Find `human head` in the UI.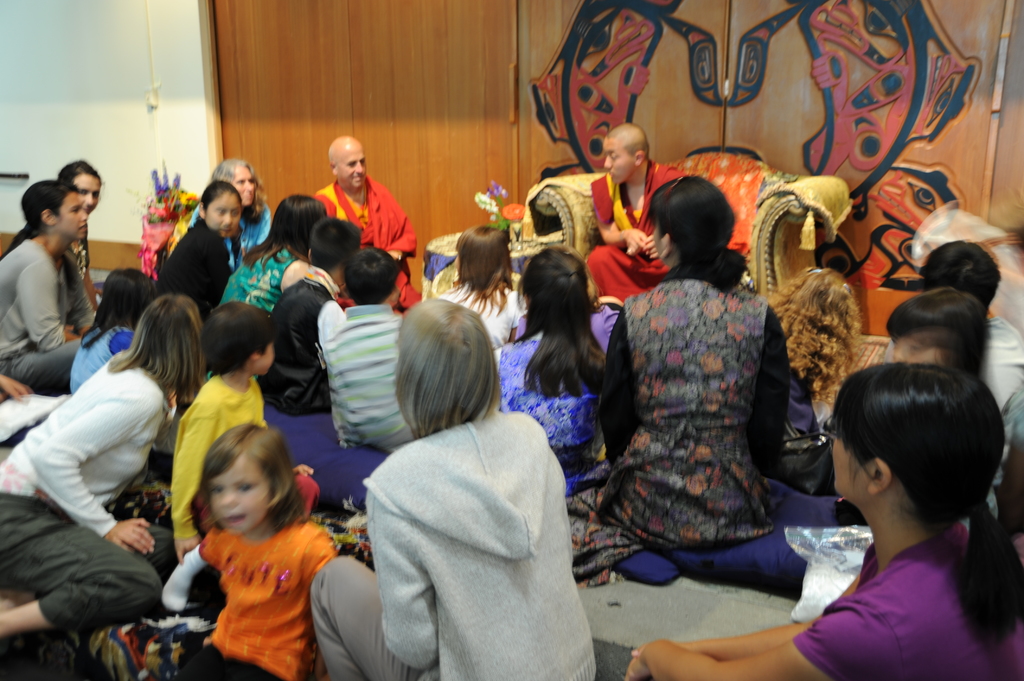
UI element at [x1=350, y1=248, x2=396, y2=301].
